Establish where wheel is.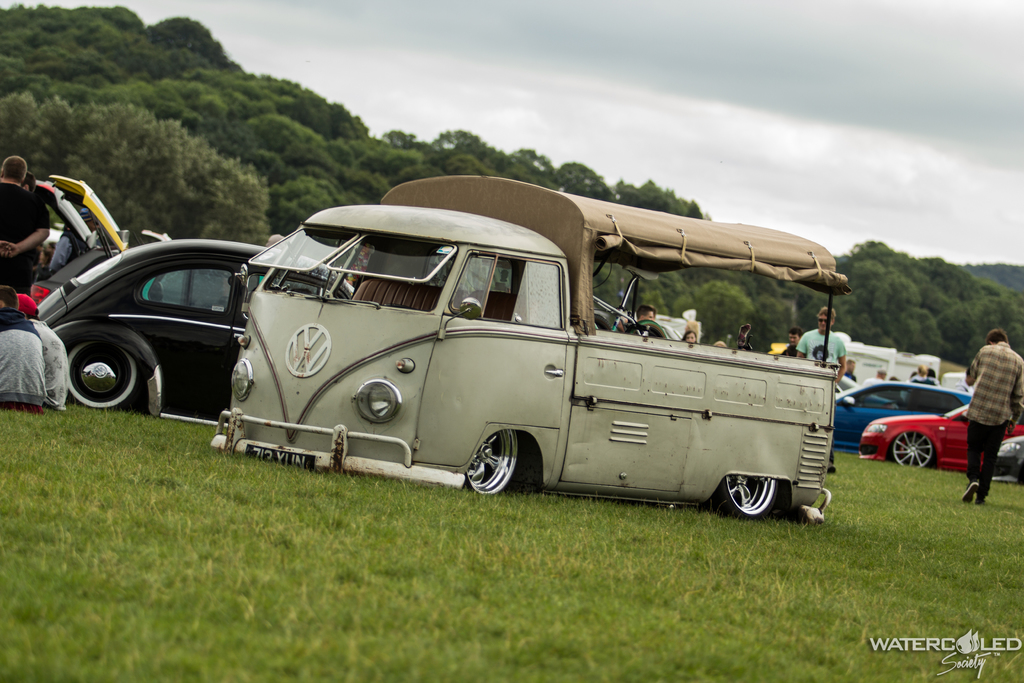
Established at BBox(714, 477, 785, 521).
